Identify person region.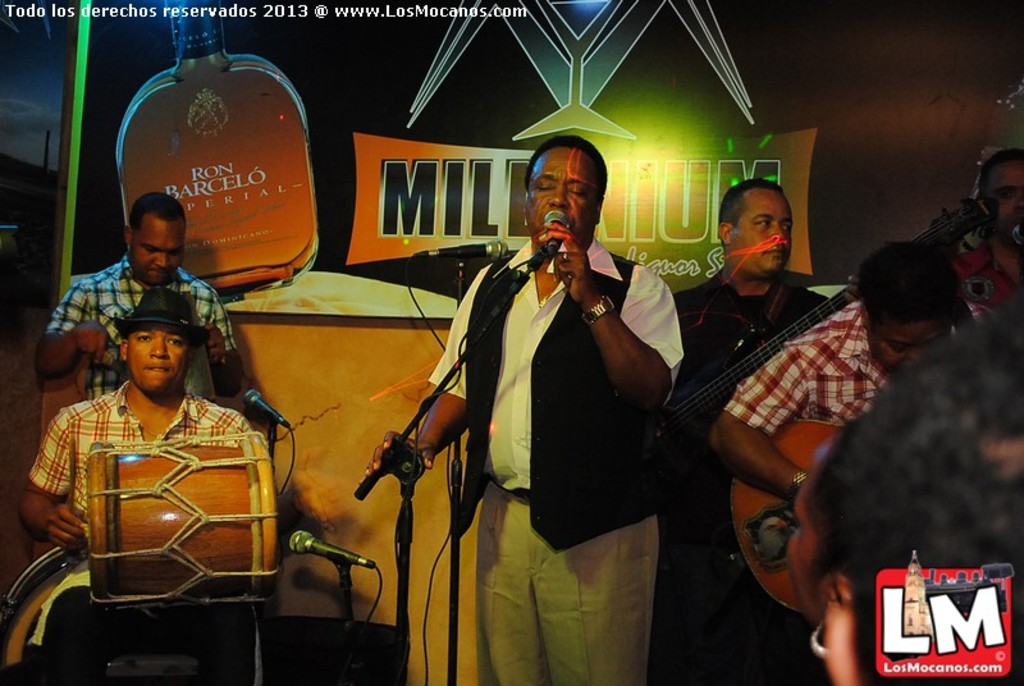
Region: Rect(652, 177, 835, 685).
